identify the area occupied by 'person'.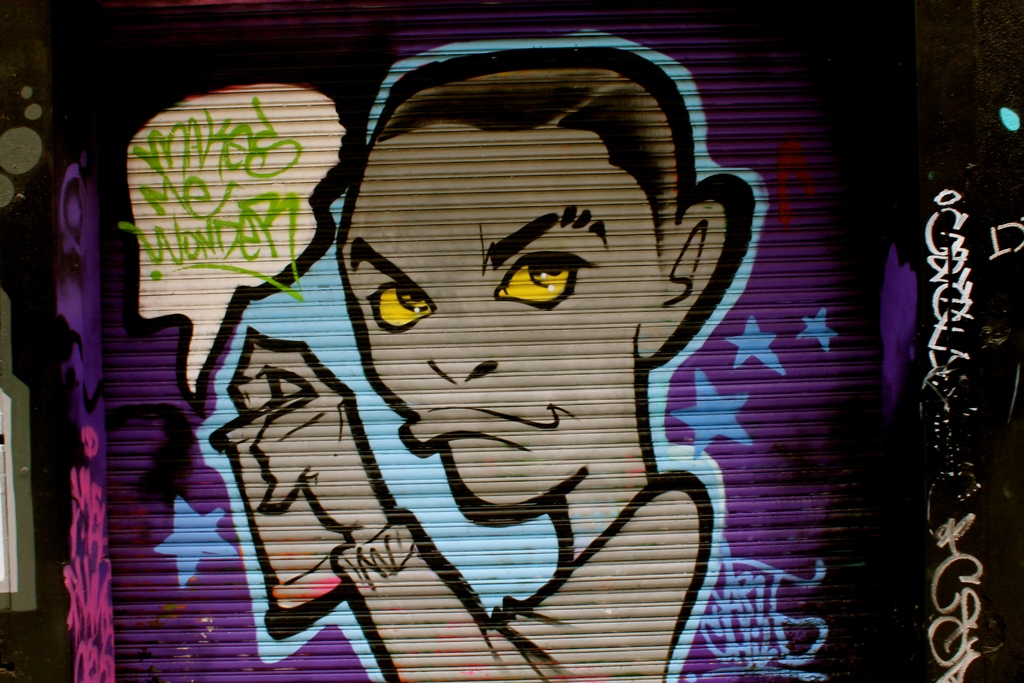
Area: (x1=183, y1=28, x2=764, y2=682).
